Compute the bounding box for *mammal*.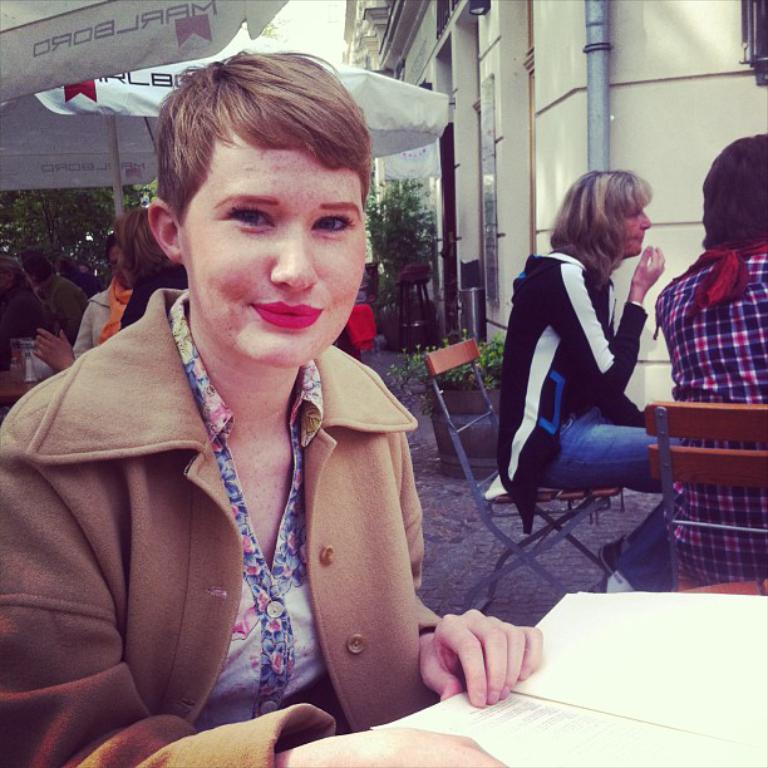
[646, 134, 767, 584].
